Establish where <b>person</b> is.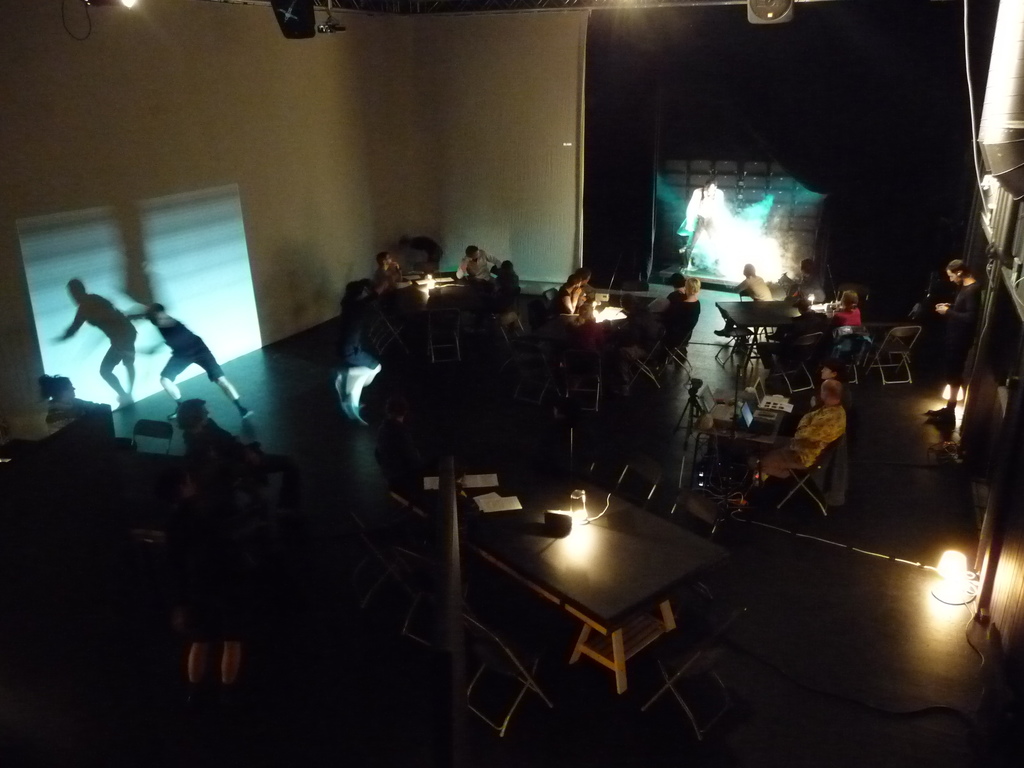
Established at <bbox>114, 305, 252, 420</bbox>.
